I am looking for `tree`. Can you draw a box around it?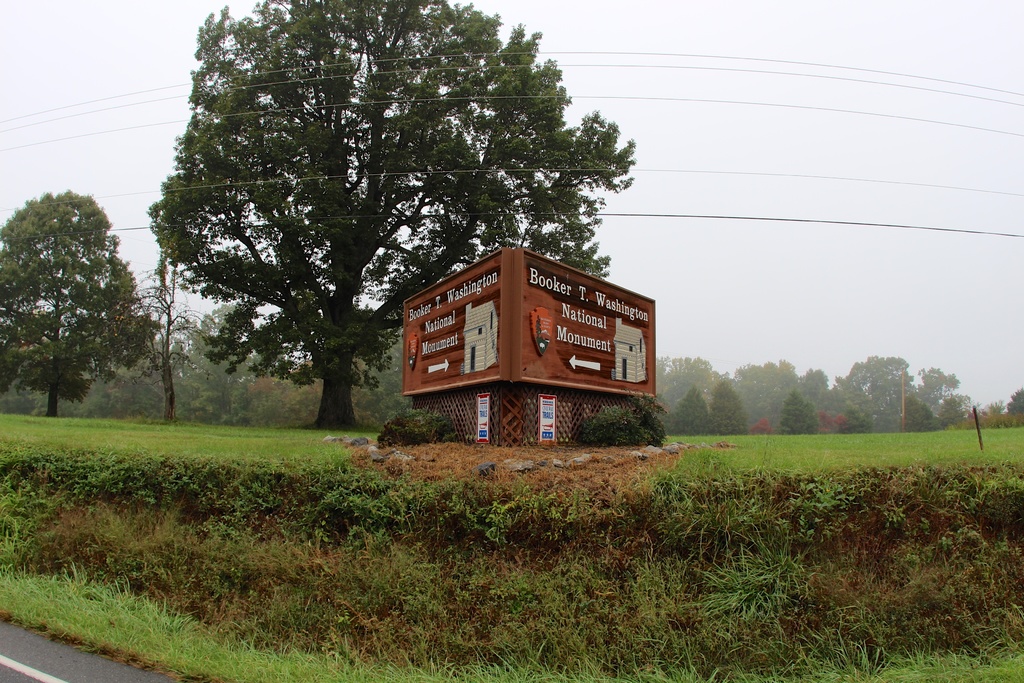
Sure, the bounding box is (148, 0, 634, 424).
